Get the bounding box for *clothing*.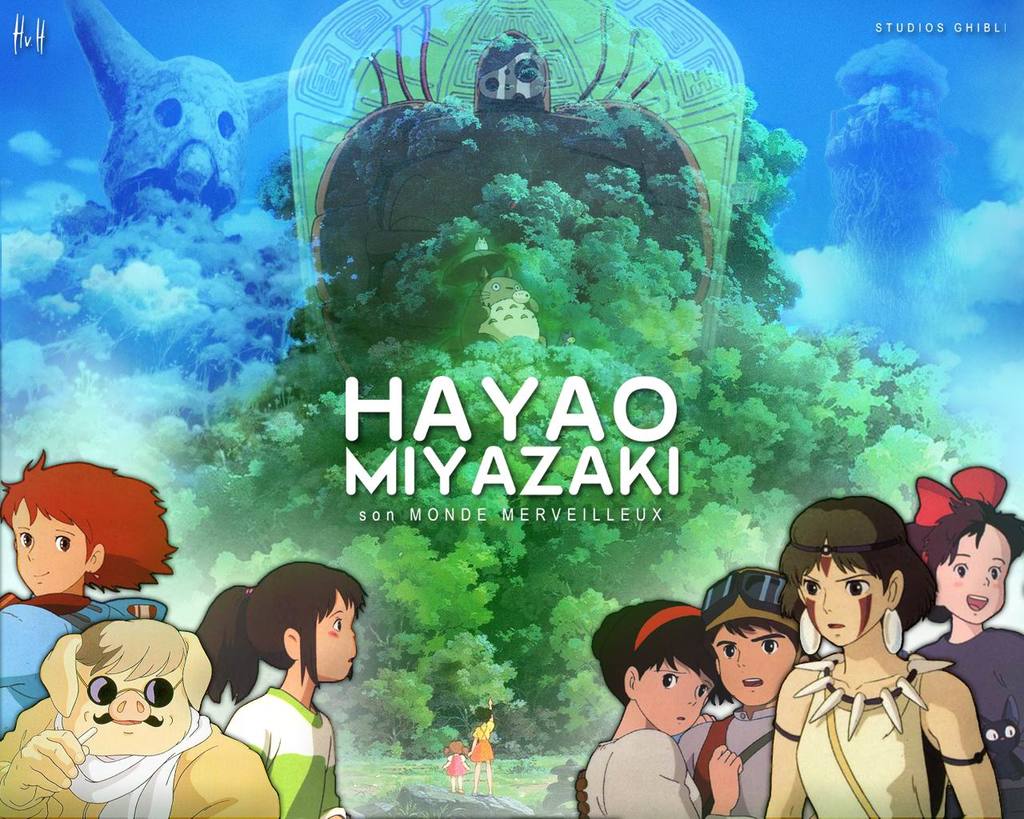
bbox=(0, 693, 283, 818).
